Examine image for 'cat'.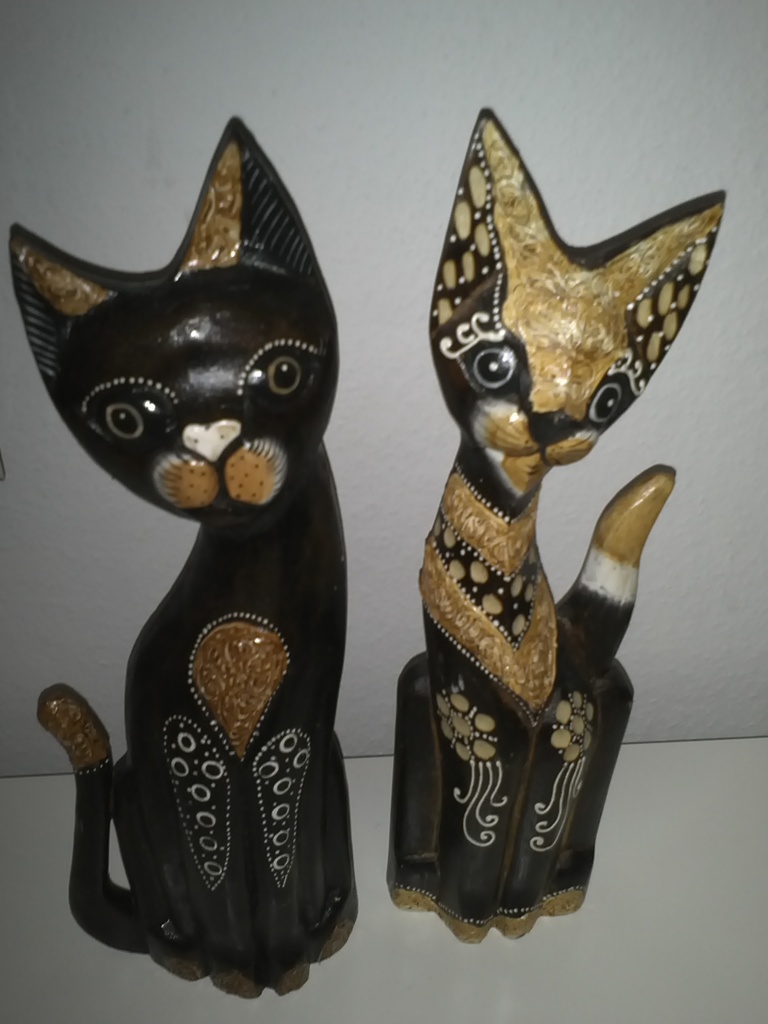
Examination result: 30/120/362/1005.
